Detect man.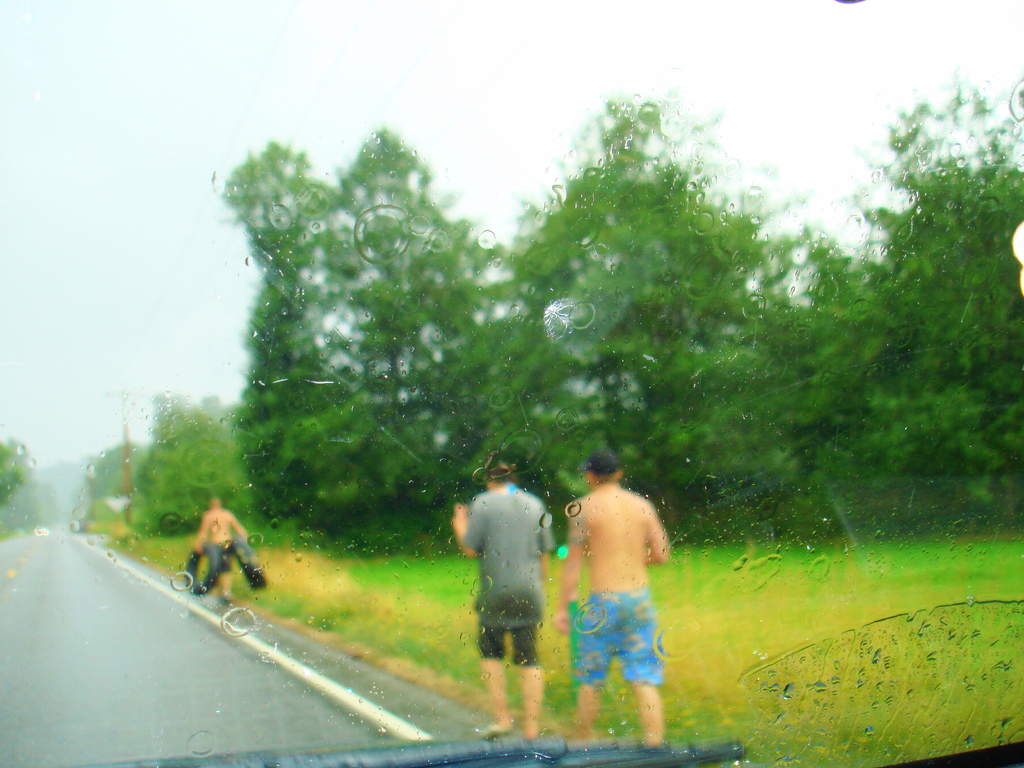
Detected at (445,456,562,739).
